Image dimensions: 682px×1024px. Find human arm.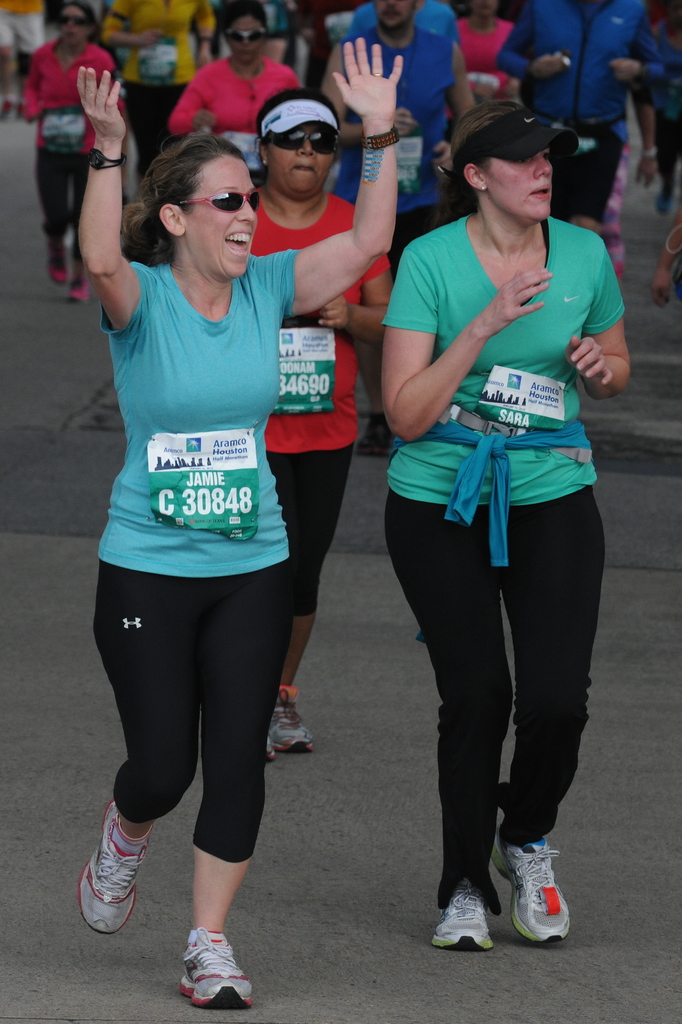
left=16, top=43, right=59, bottom=138.
